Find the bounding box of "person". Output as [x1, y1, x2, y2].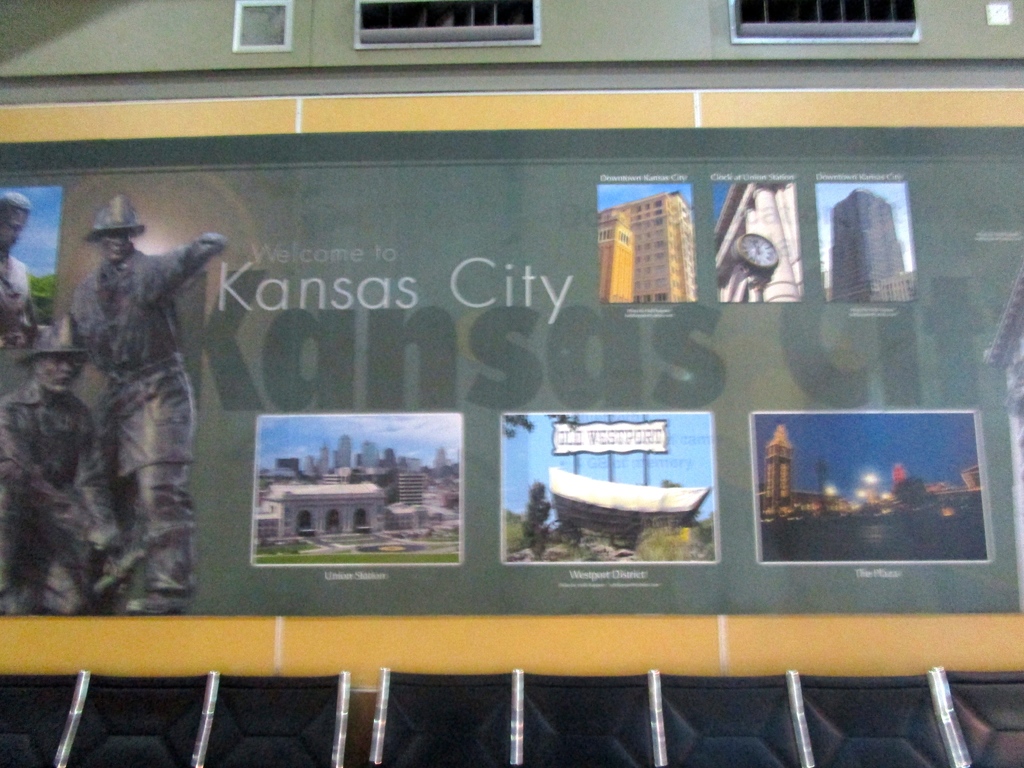
[0, 184, 49, 351].
